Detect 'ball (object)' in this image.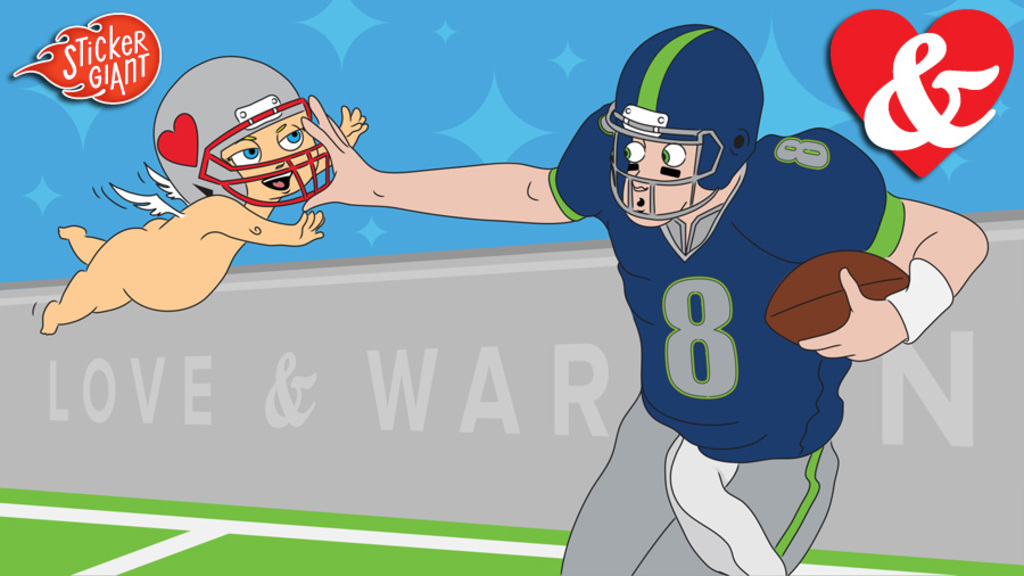
Detection: detection(766, 252, 911, 346).
